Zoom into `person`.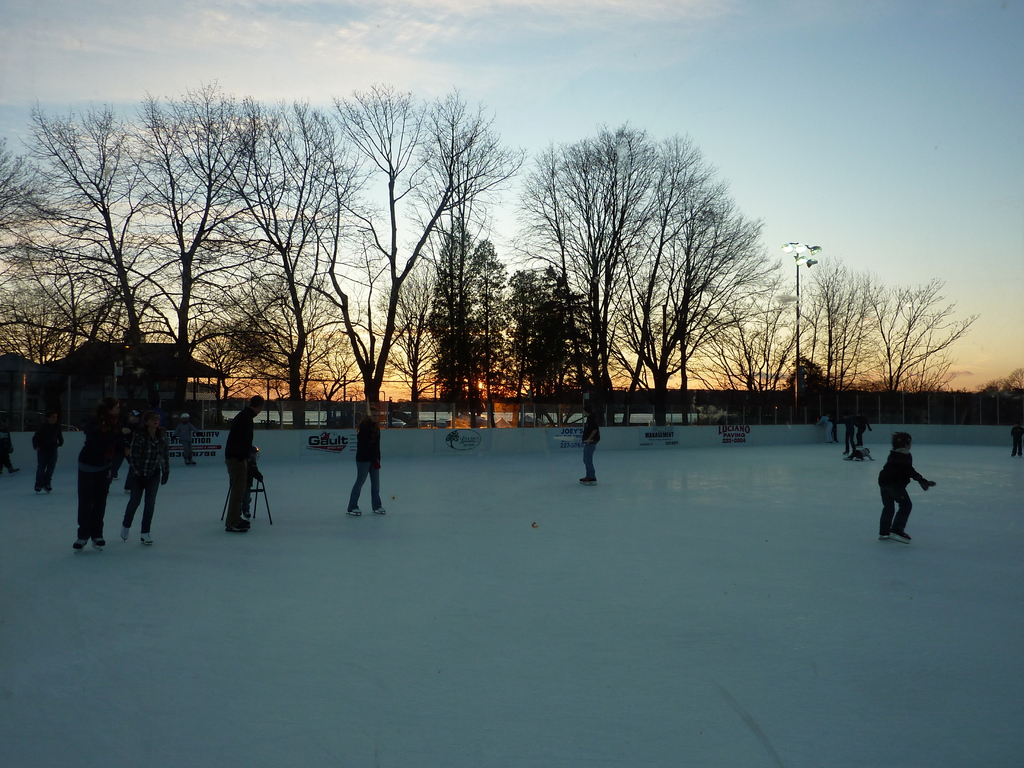
Zoom target: detection(231, 394, 265, 532).
